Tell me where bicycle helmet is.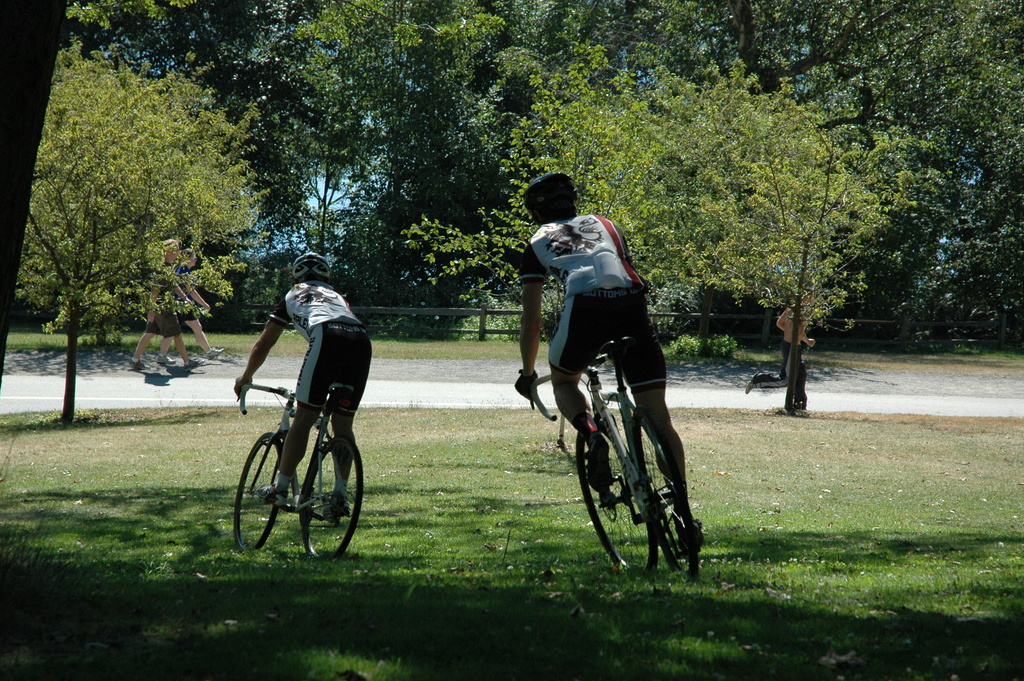
bicycle helmet is at detection(294, 249, 334, 279).
